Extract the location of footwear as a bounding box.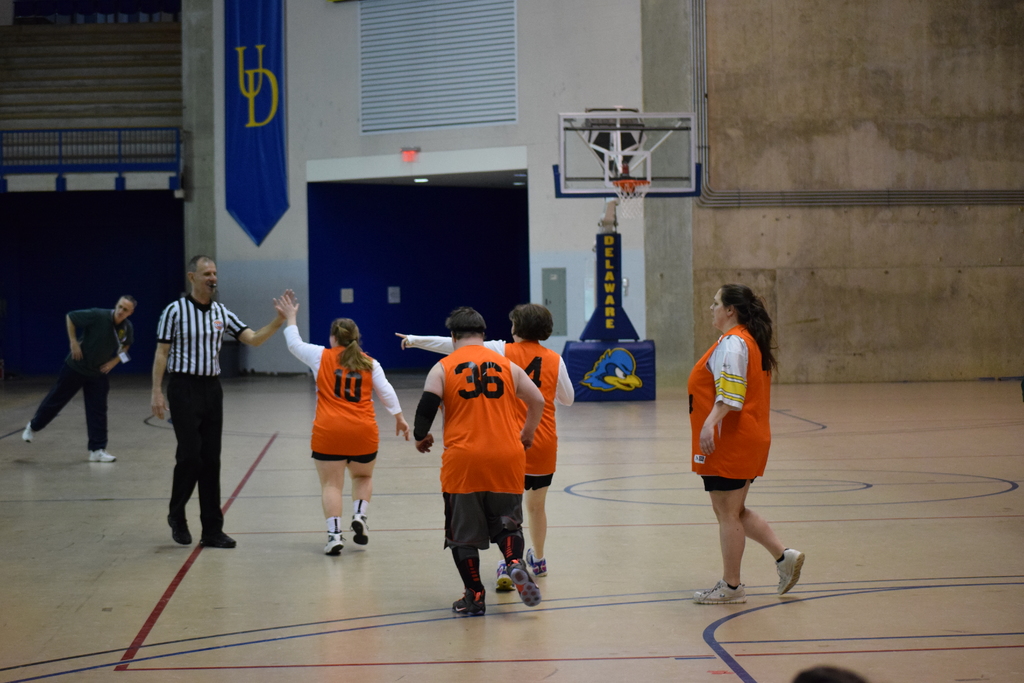
(771,543,807,598).
